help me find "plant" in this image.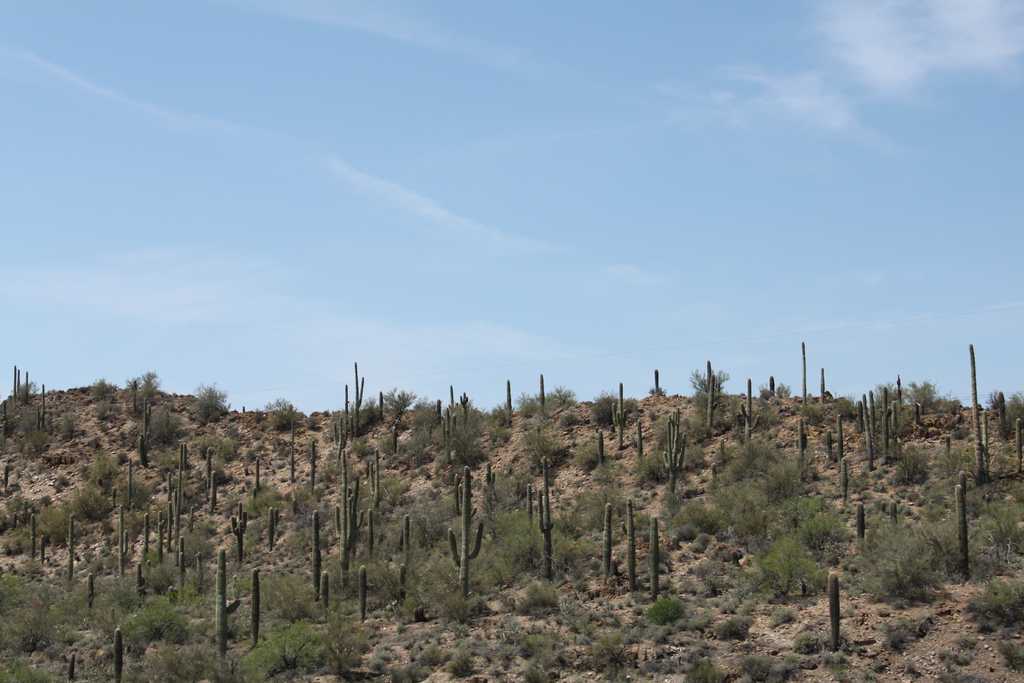
Found it: select_region(124, 409, 177, 449).
